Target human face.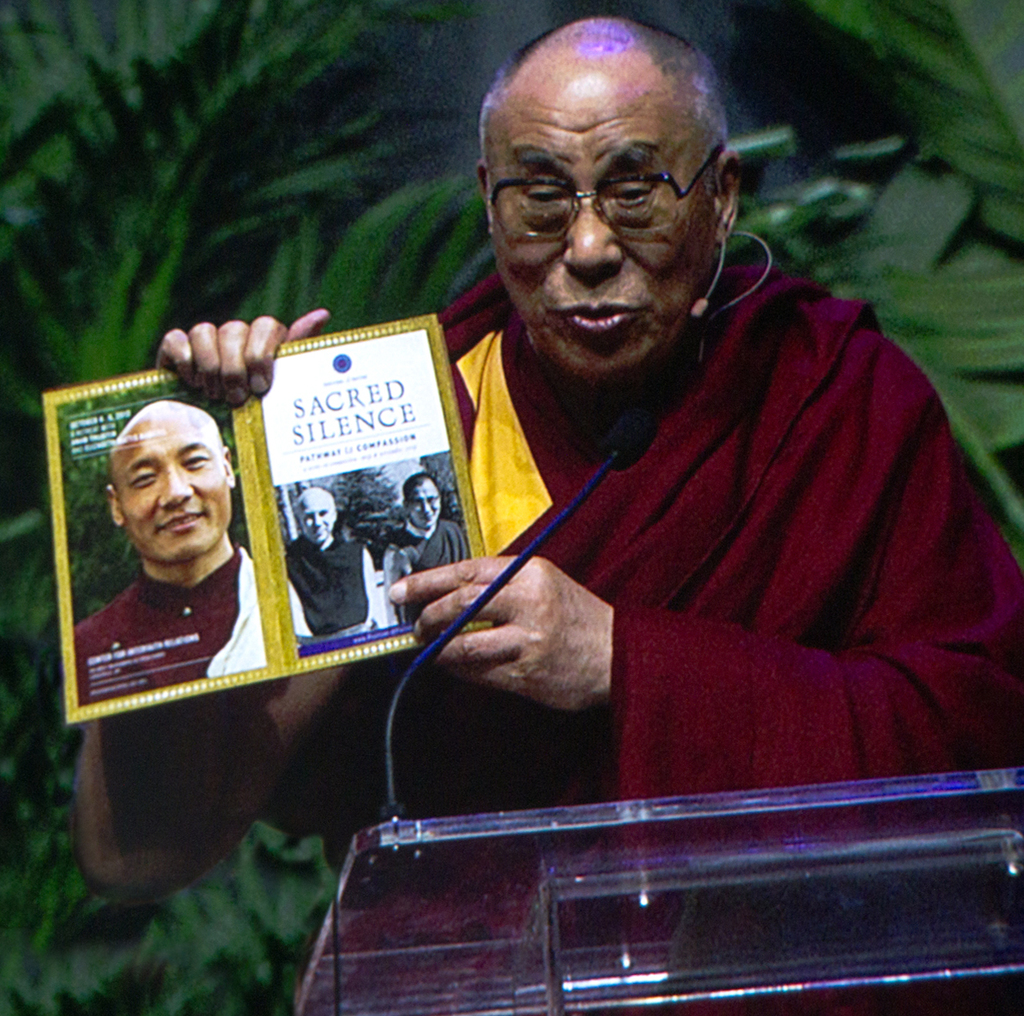
Target region: BBox(412, 481, 443, 527).
